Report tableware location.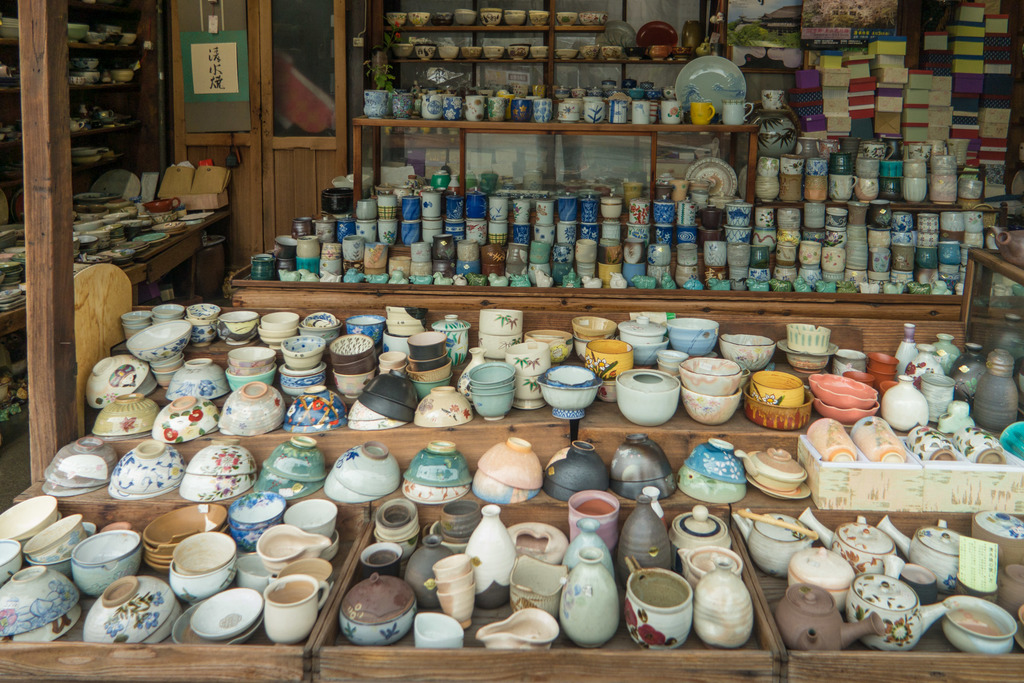
Report: [x1=235, y1=554, x2=267, y2=588].
